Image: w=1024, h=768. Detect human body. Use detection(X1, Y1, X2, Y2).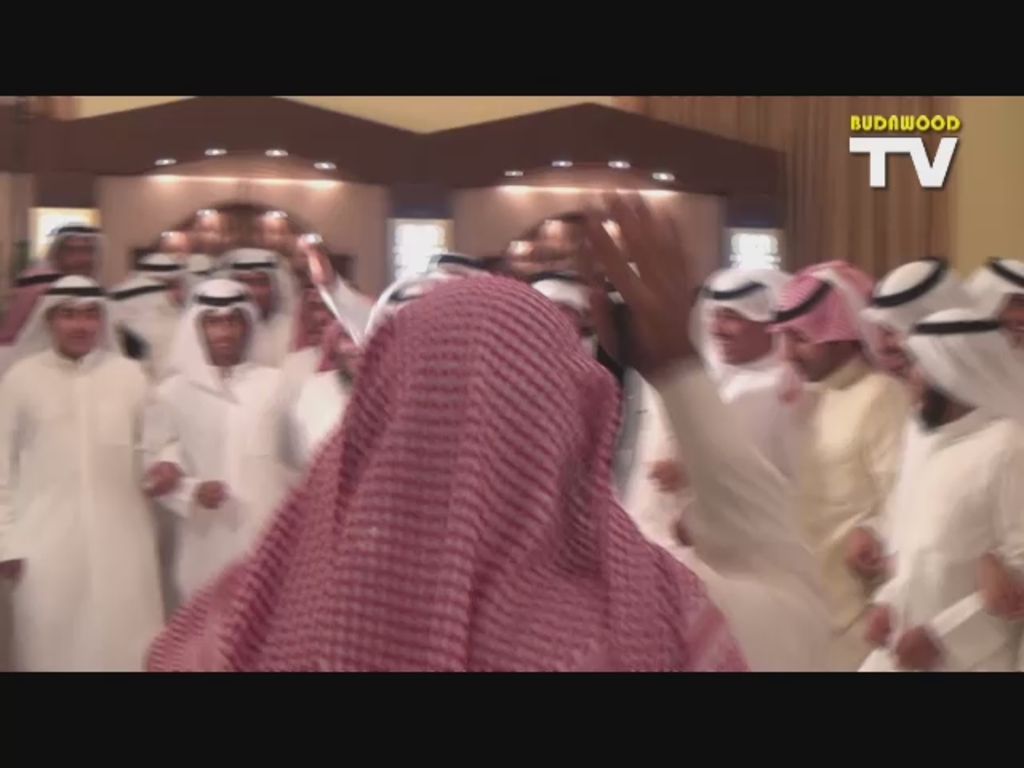
detection(136, 213, 754, 672).
